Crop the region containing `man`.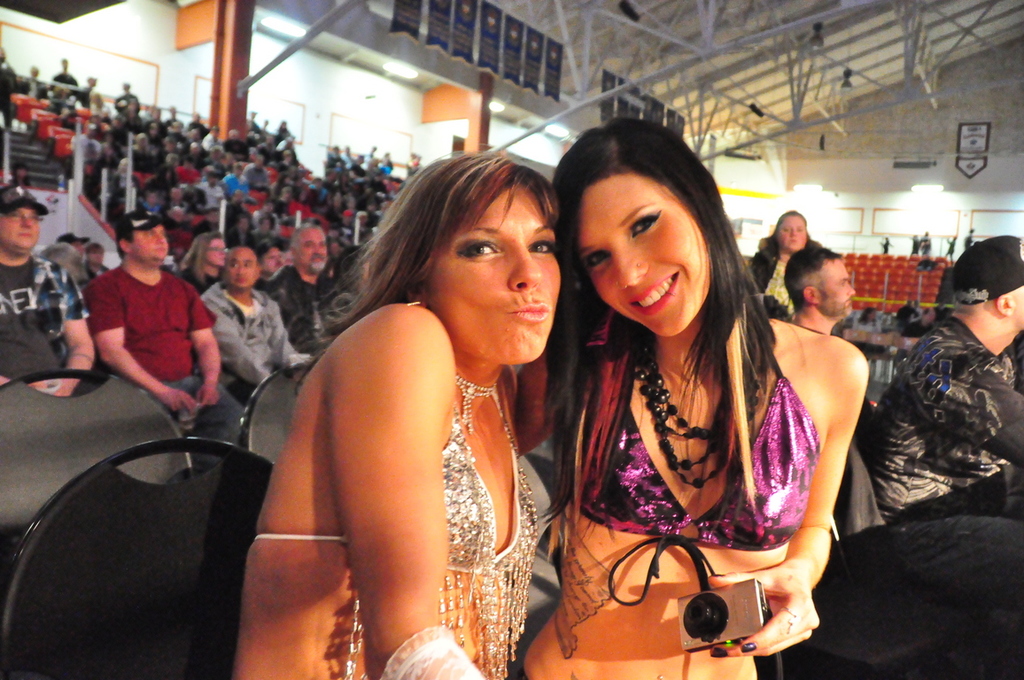
Crop region: [243, 158, 268, 194].
